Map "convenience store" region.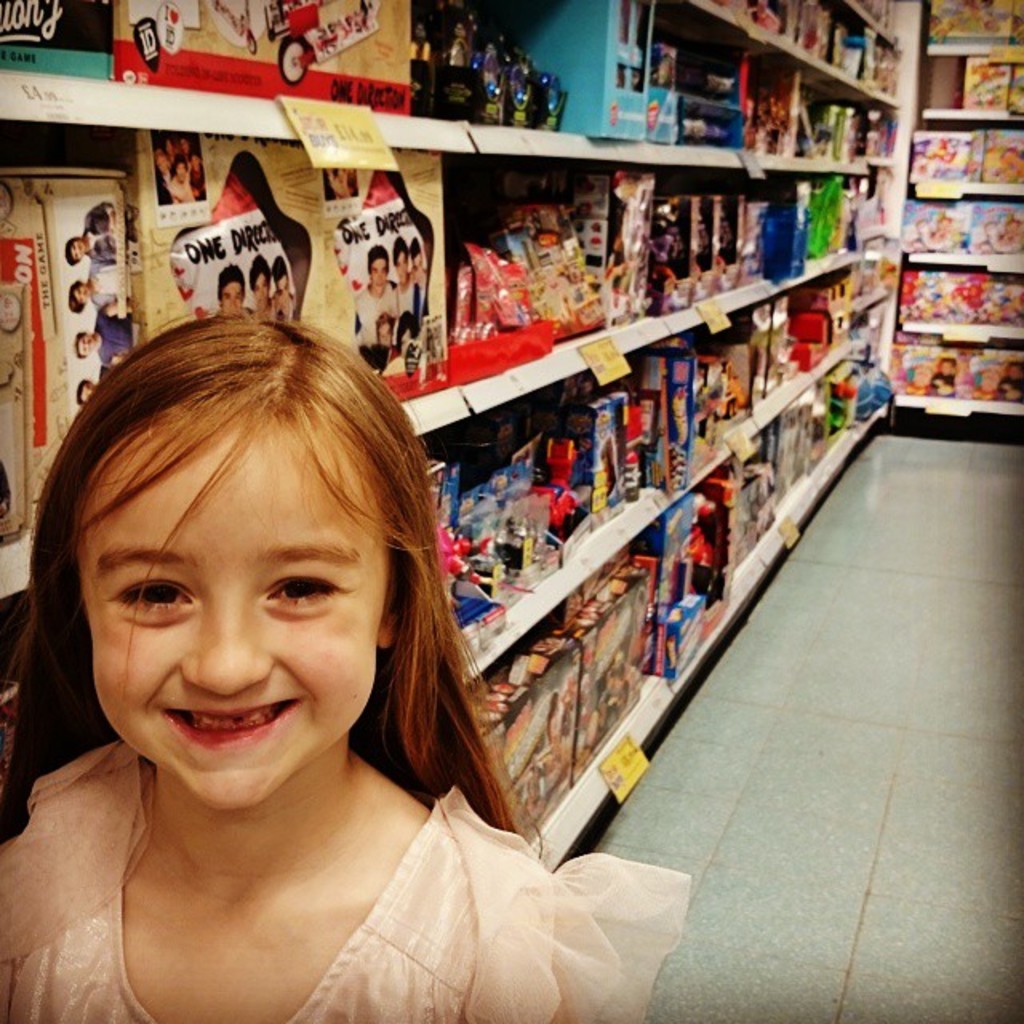
Mapped to 0,0,1022,1022.
